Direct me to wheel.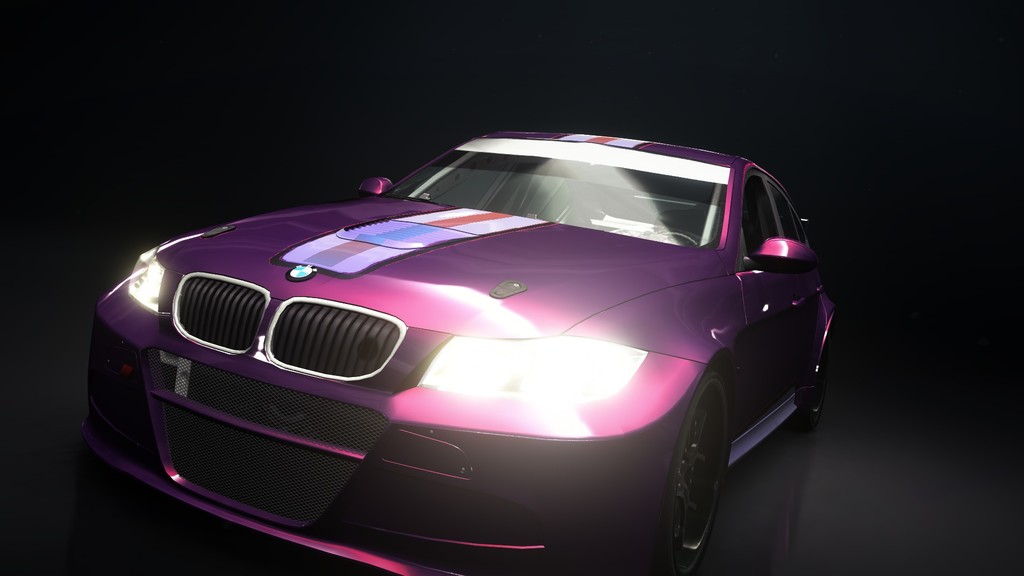
Direction: [661, 371, 730, 564].
